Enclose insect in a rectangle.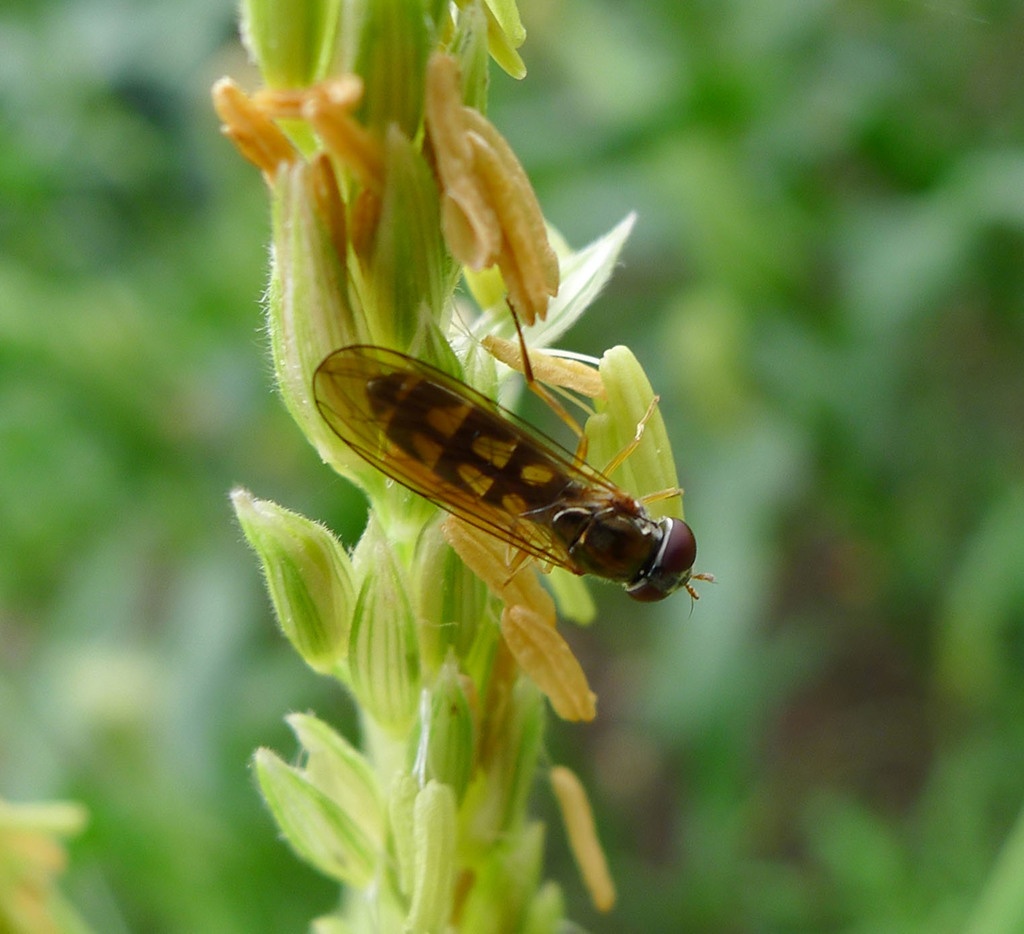
l=309, t=298, r=721, b=619.
